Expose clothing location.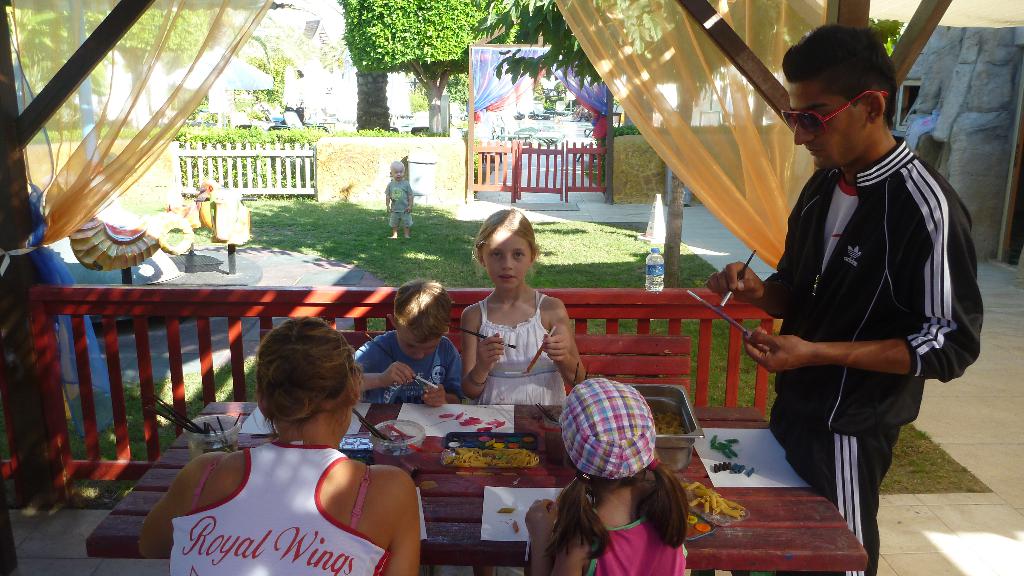
Exposed at 385:173:410:230.
